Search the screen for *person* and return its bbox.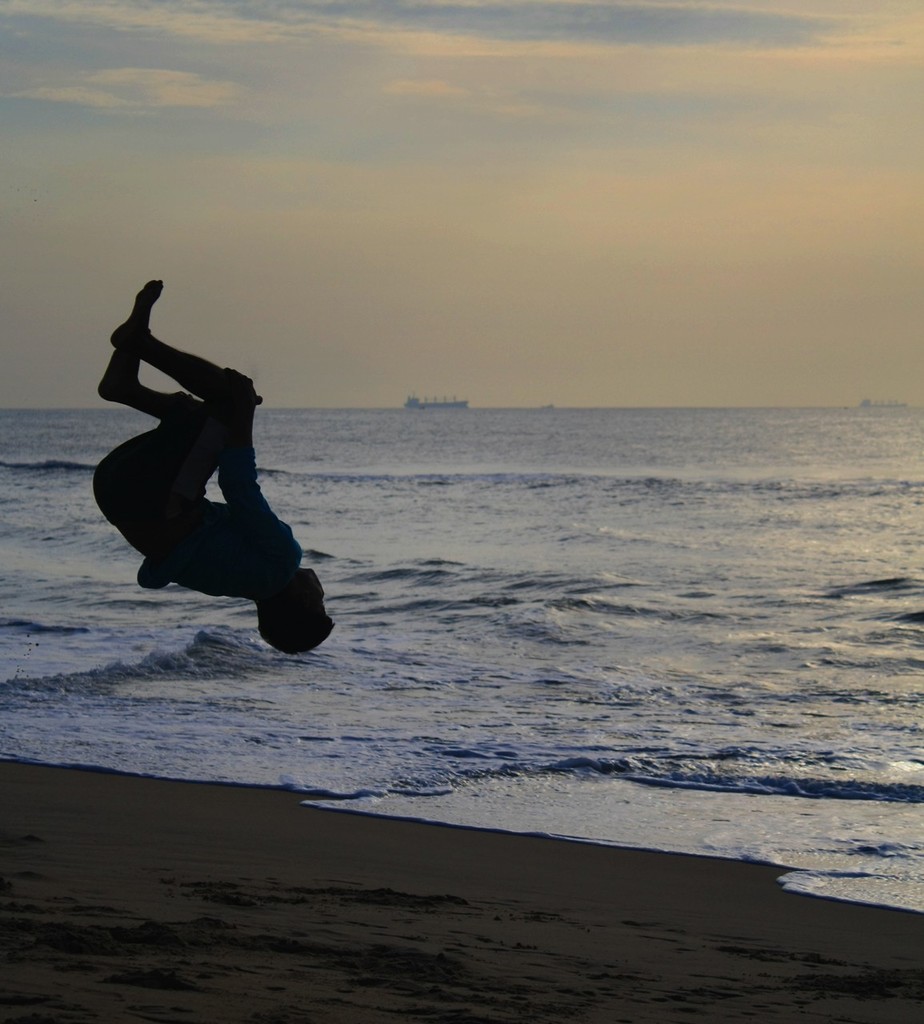
Found: locate(95, 280, 336, 656).
